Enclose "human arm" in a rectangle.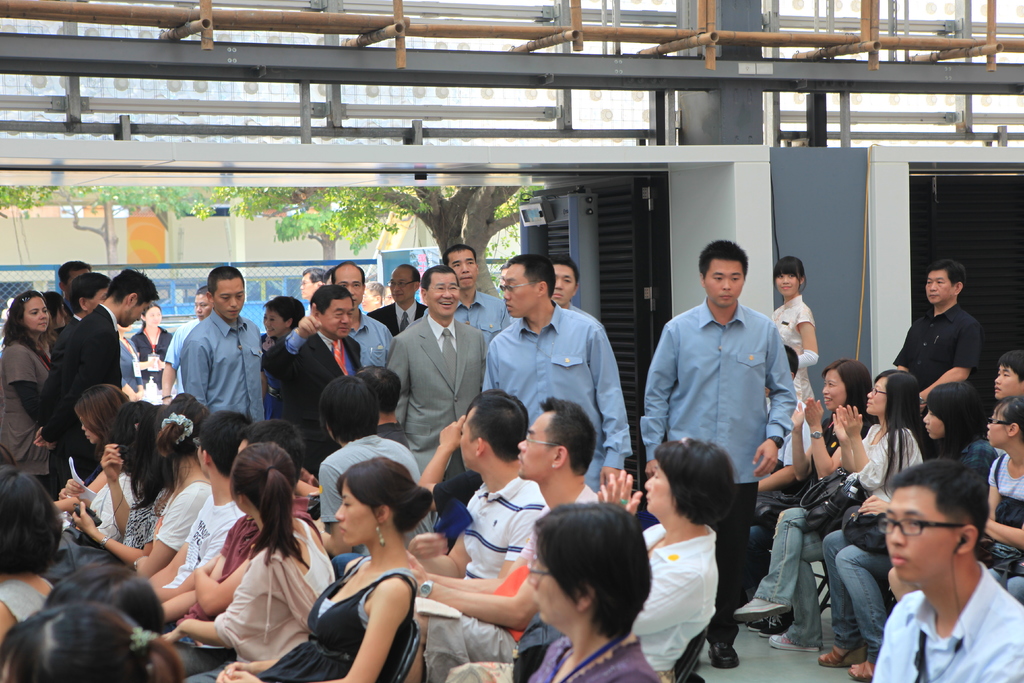
l=380, t=322, r=422, b=445.
